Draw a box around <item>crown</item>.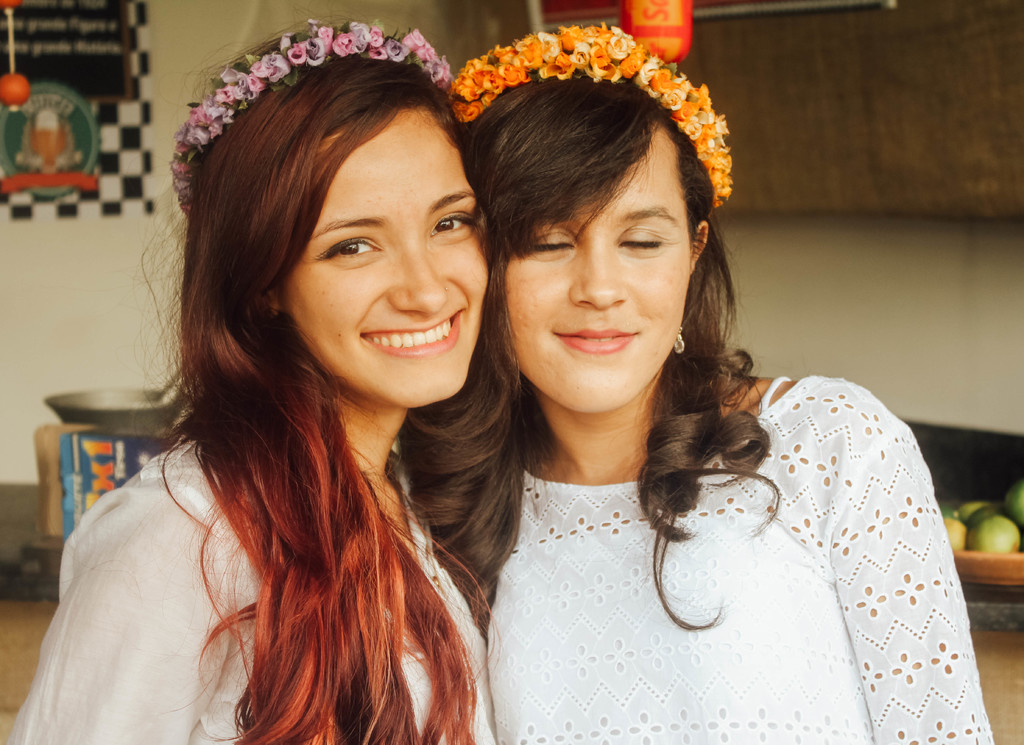
[168, 18, 453, 217].
